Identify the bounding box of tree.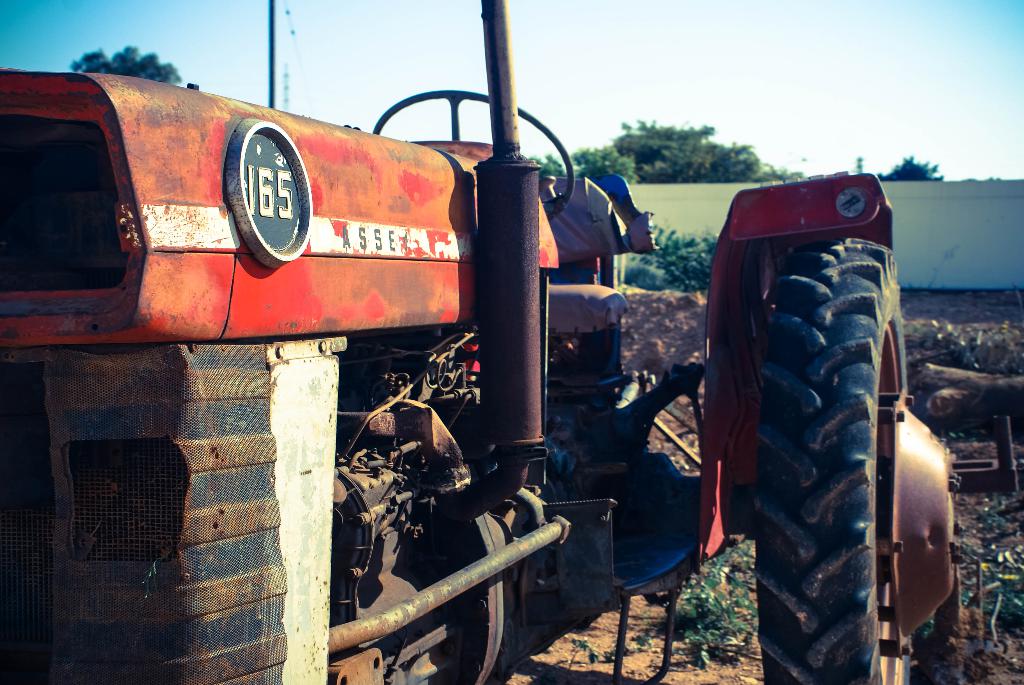
pyautogui.locateOnScreen(572, 148, 630, 174).
